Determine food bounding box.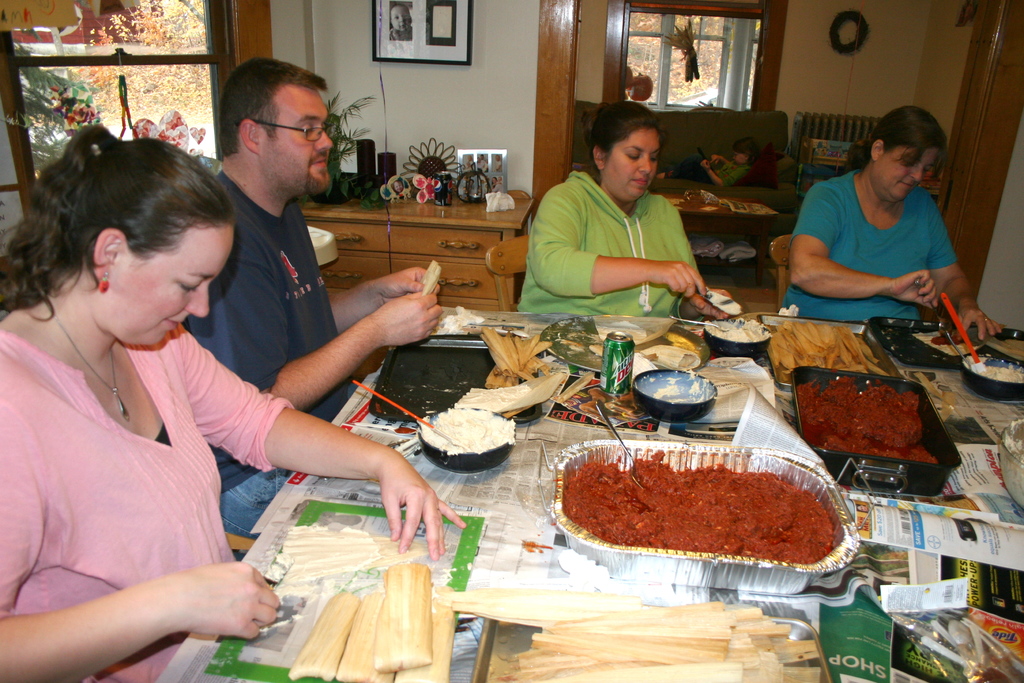
Determined: box(274, 519, 426, 597).
